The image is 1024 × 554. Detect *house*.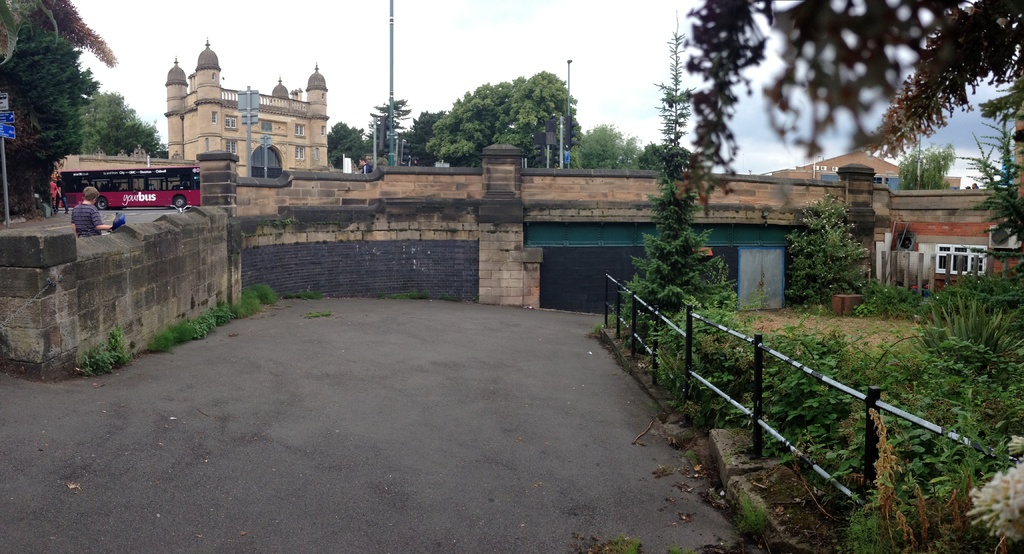
Detection: 164:33:330:175.
